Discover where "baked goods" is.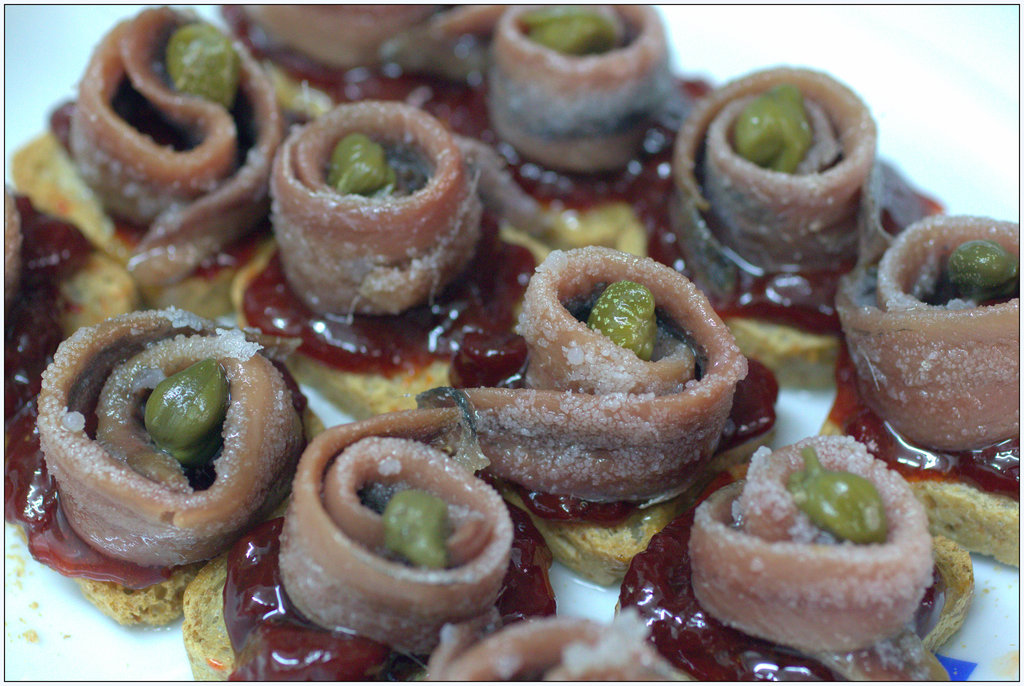
Discovered at left=215, top=0, right=451, bottom=121.
